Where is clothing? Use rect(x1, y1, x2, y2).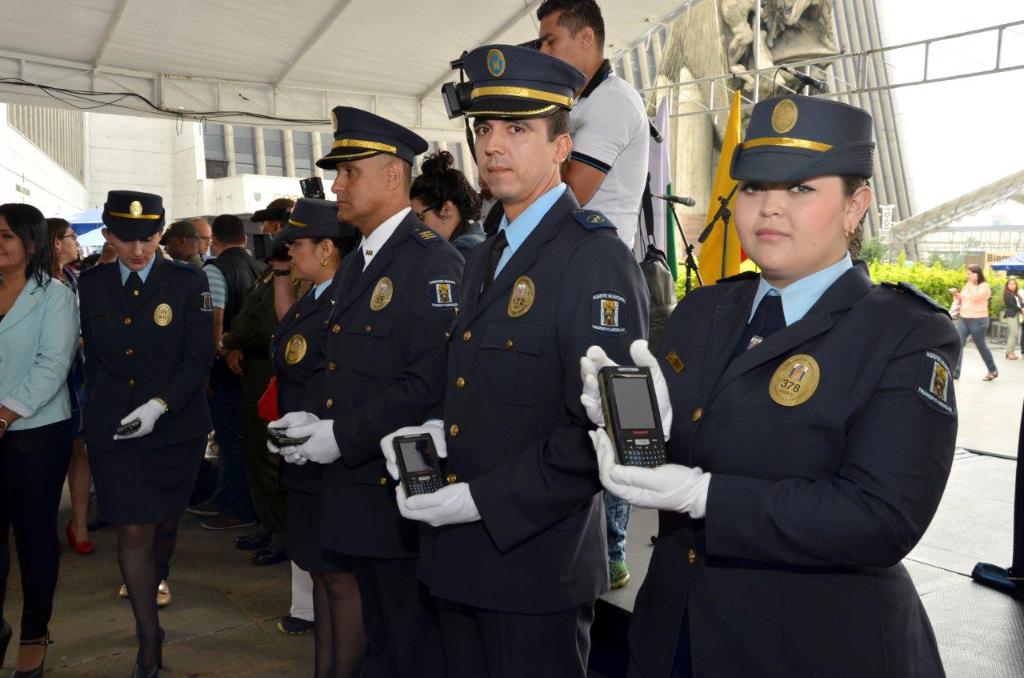
rect(568, 58, 651, 273).
